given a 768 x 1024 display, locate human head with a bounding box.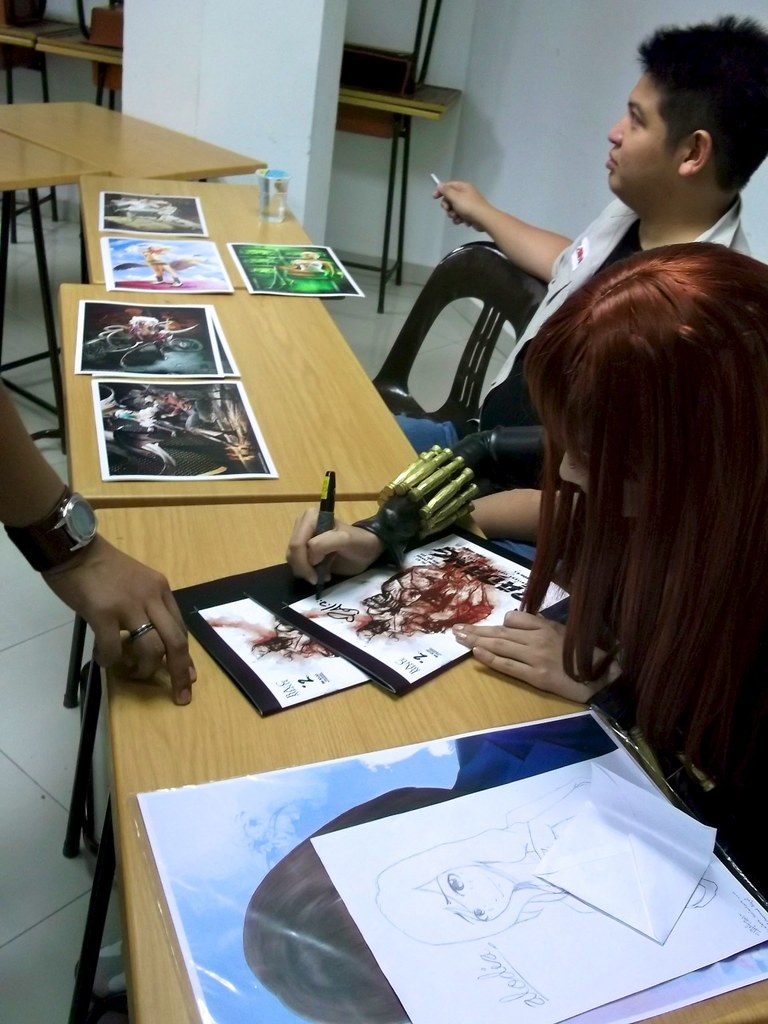
Located: (left=517, top=239, right=767, bottom=538).
